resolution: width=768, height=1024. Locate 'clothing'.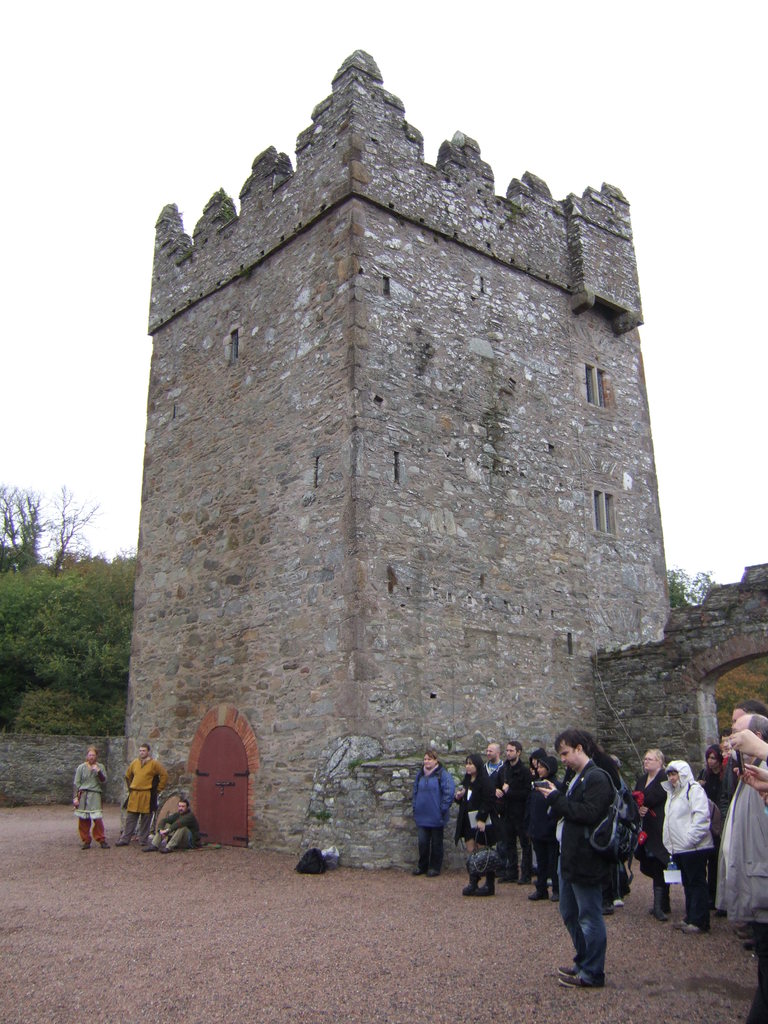
box=[538, 748, 625, 976].
